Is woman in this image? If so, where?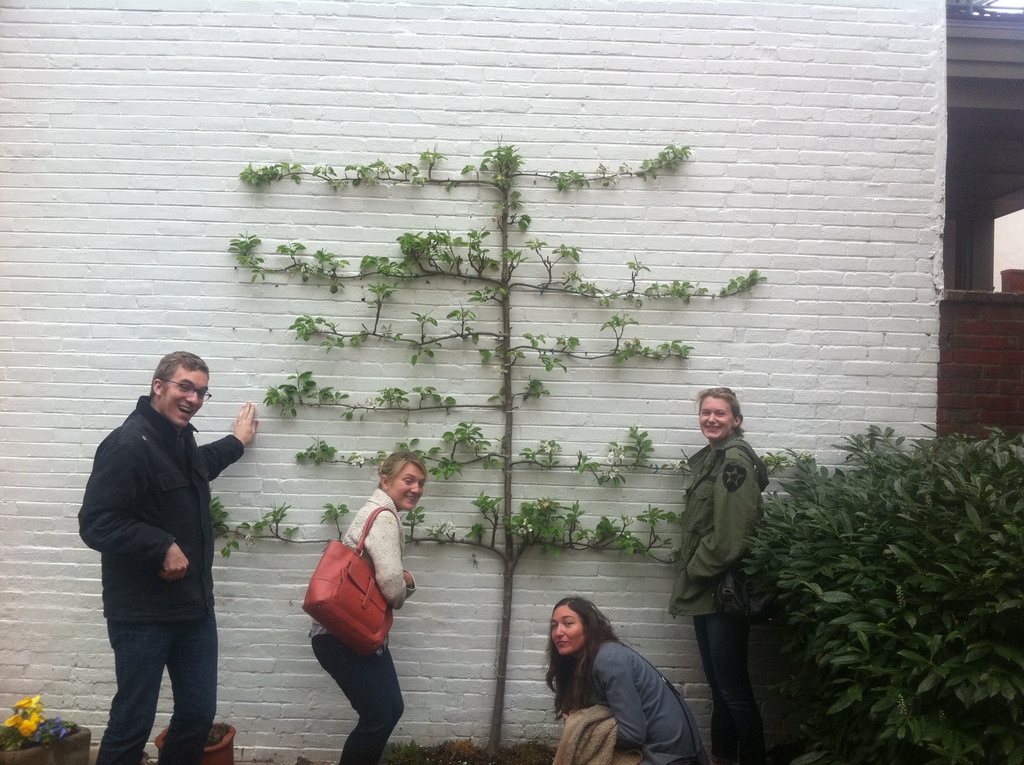
Yes, at x1=517 y1=596 x2=703 y2=757.
